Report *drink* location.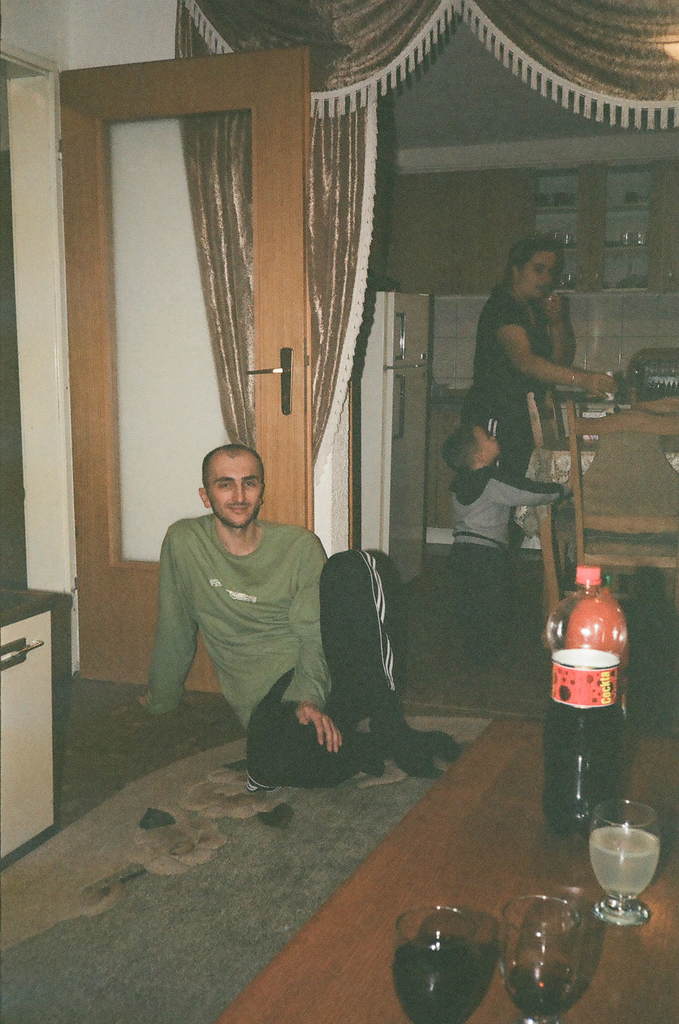
Report: x1=569 y1=593 x2=634 y2=668.
